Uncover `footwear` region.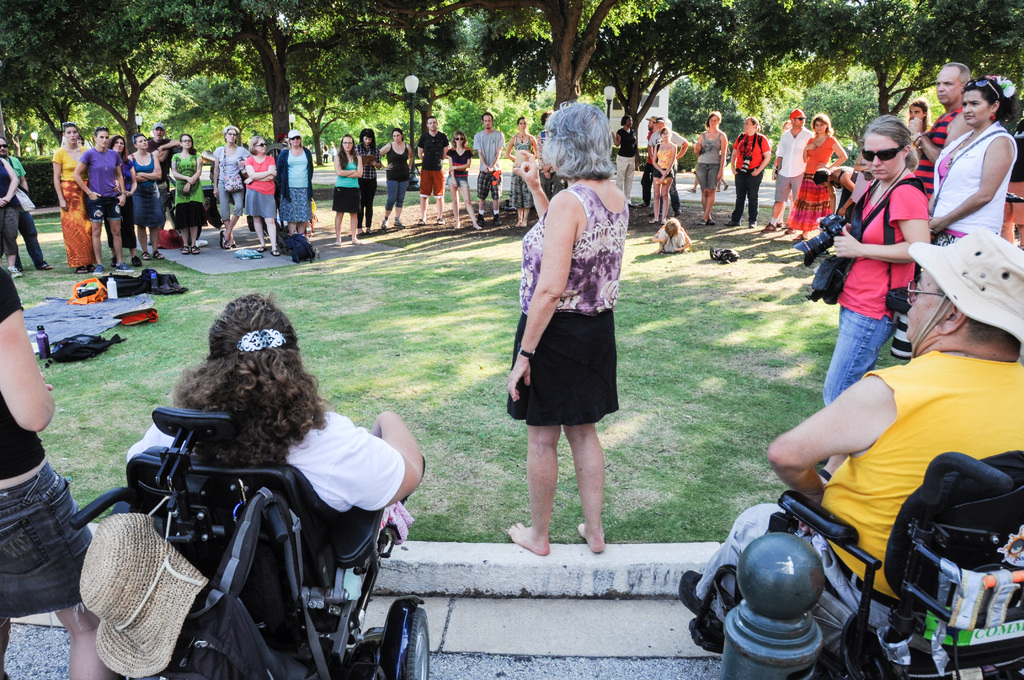
Uncovered: pyautogui.locateOnScreen(493, 214, 502, 226).
